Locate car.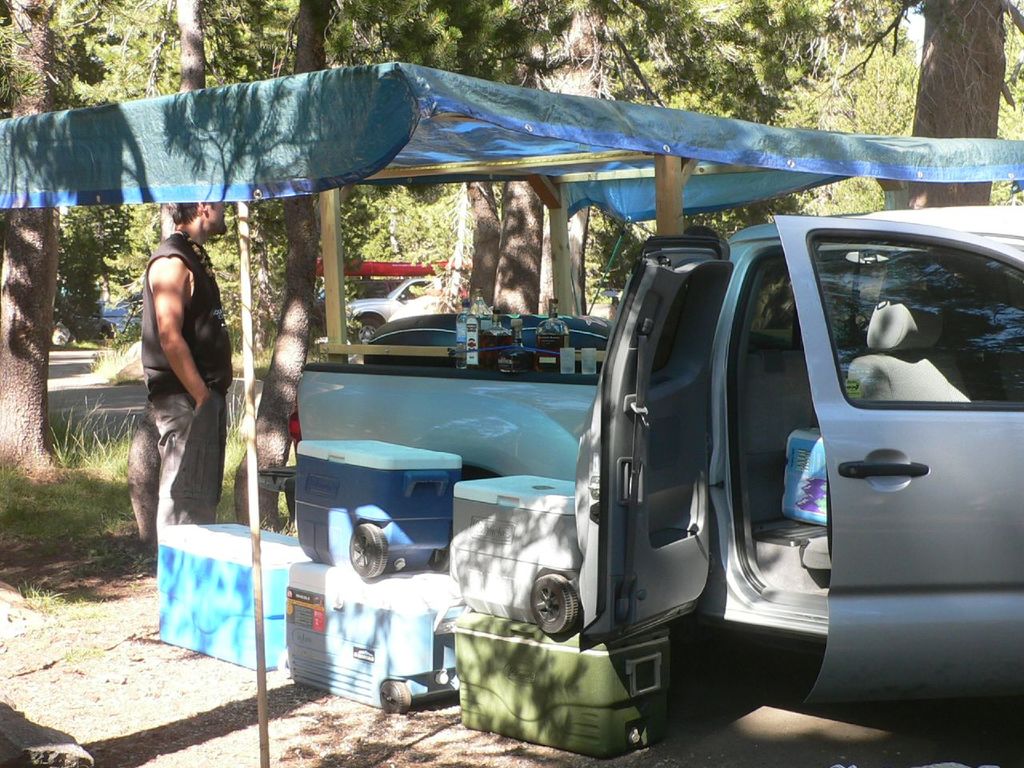
Bounding box: (278, 280, 398, 338).
